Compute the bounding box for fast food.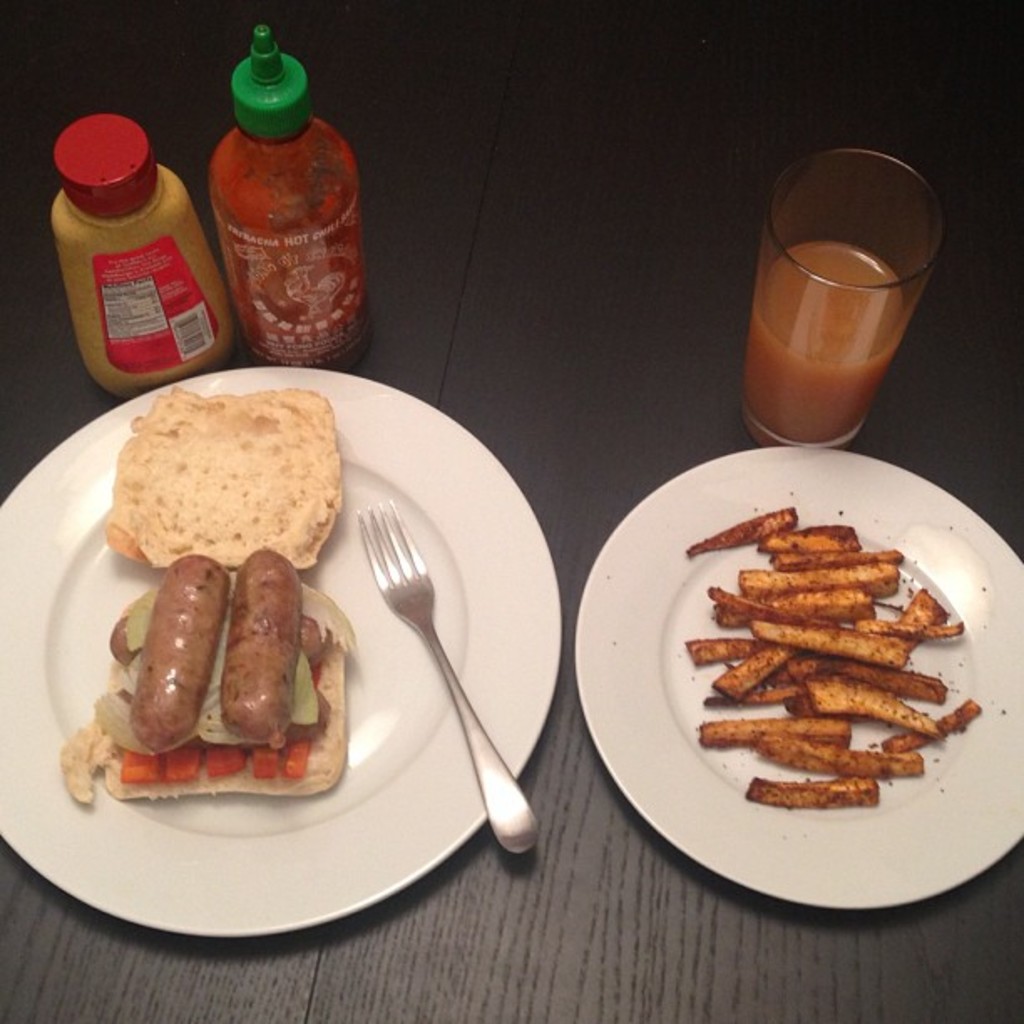
BBox(673, 500, 980, 803).
